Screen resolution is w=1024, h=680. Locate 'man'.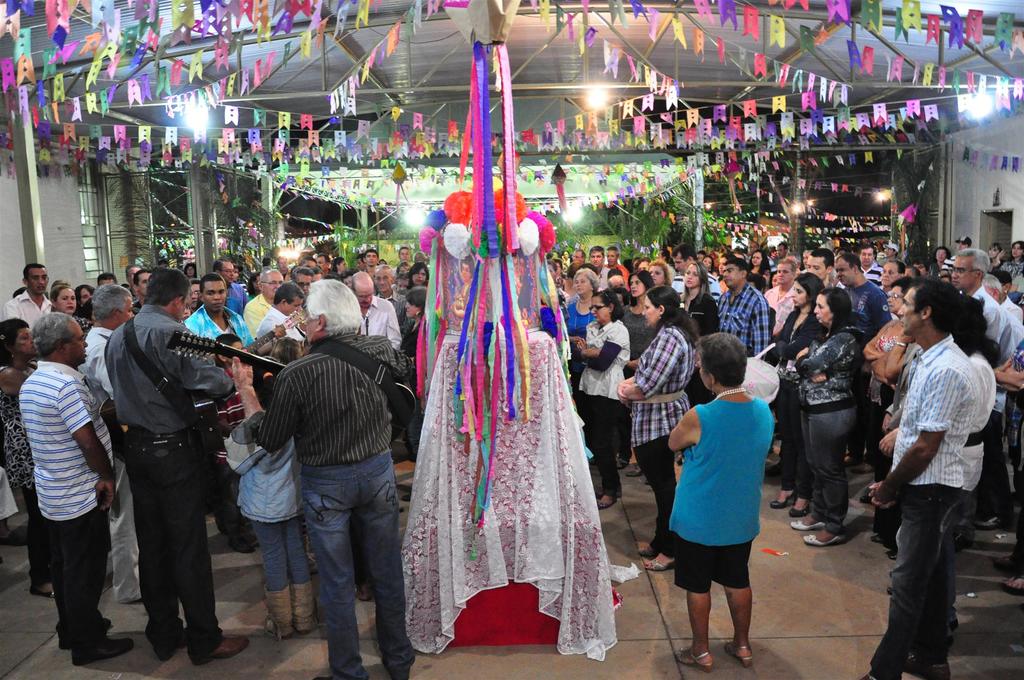
{"x1": 79, "y1": 282, "x2": 142, "y2": 602}.
